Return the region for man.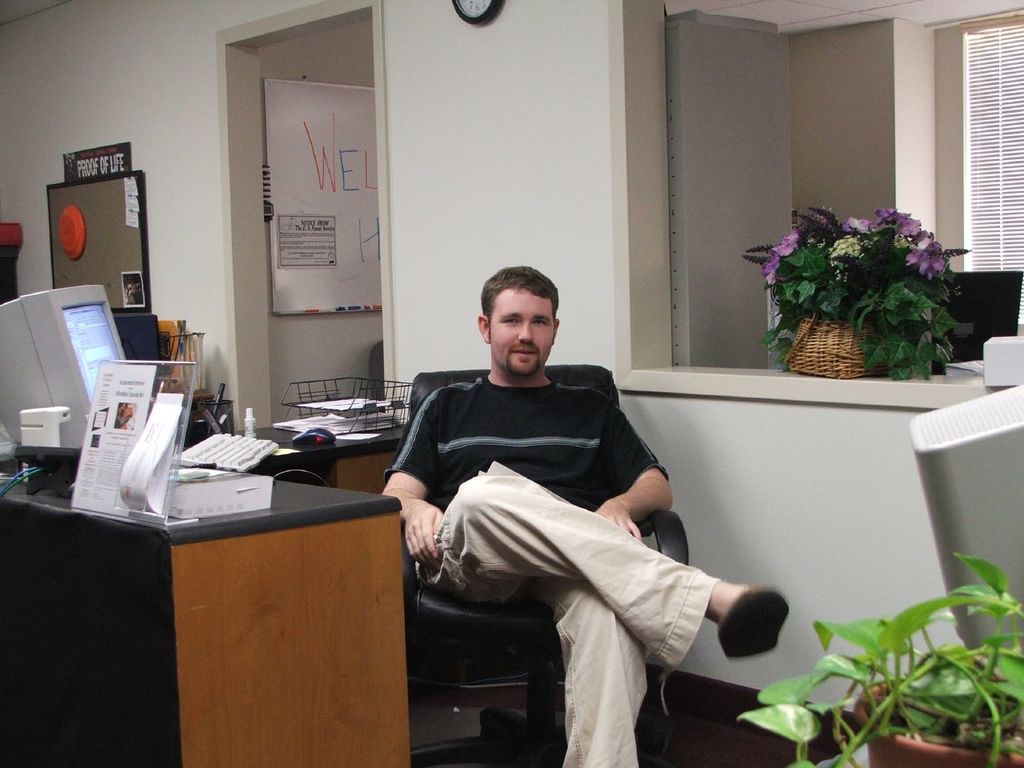
region(374, 273, 738, 757).
